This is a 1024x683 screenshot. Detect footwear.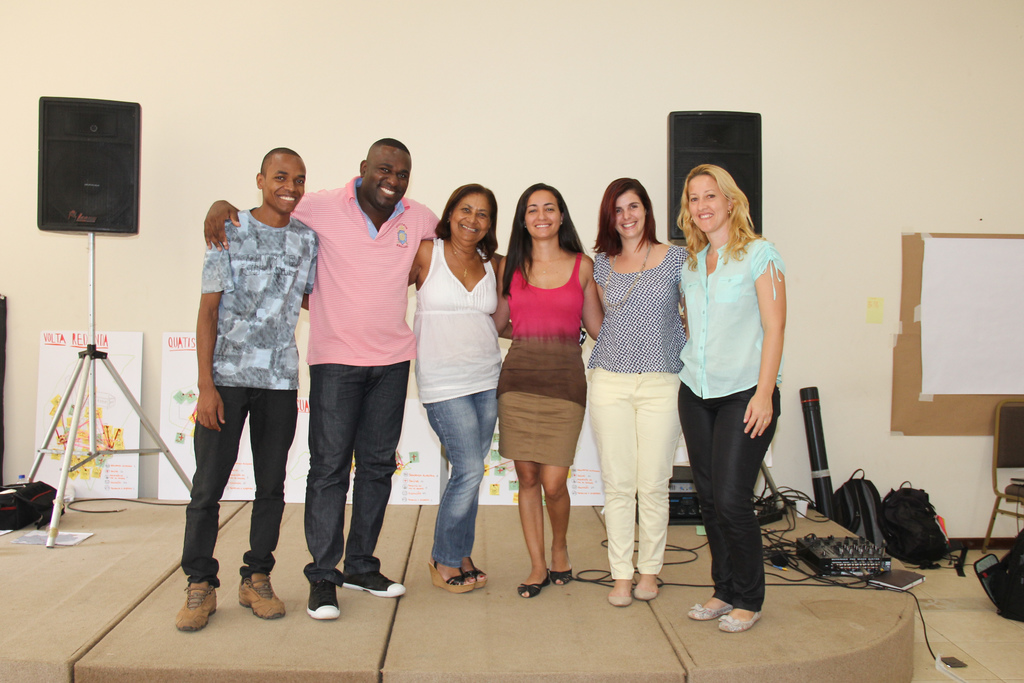
238,573,286,620.
